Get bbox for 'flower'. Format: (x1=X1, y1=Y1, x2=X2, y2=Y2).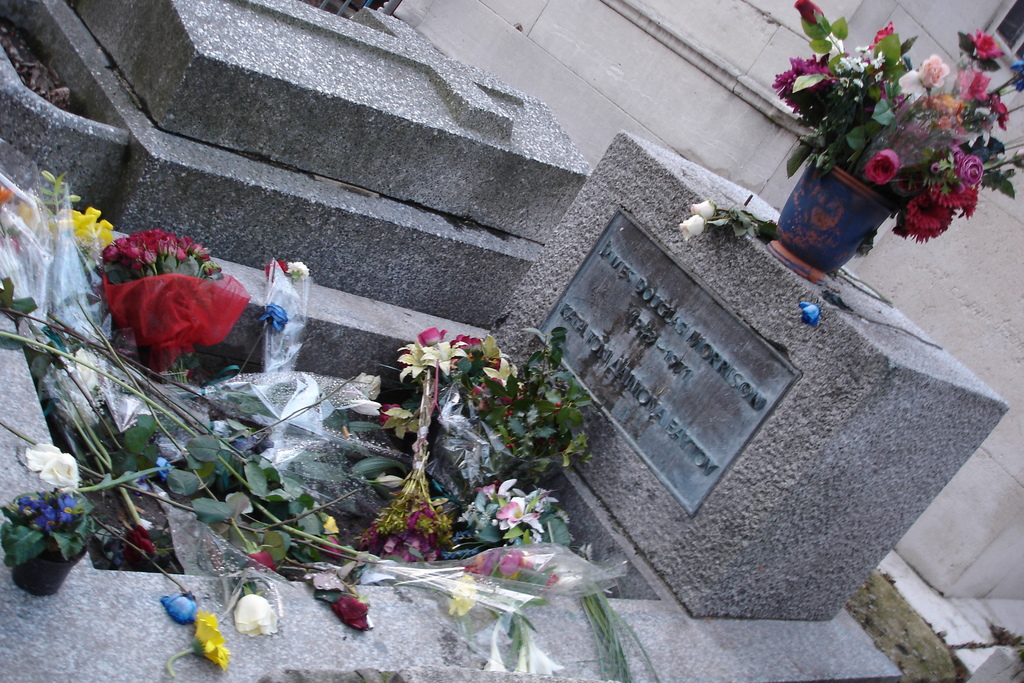
(x1=236, y1=592, x2=280, y2=642).
